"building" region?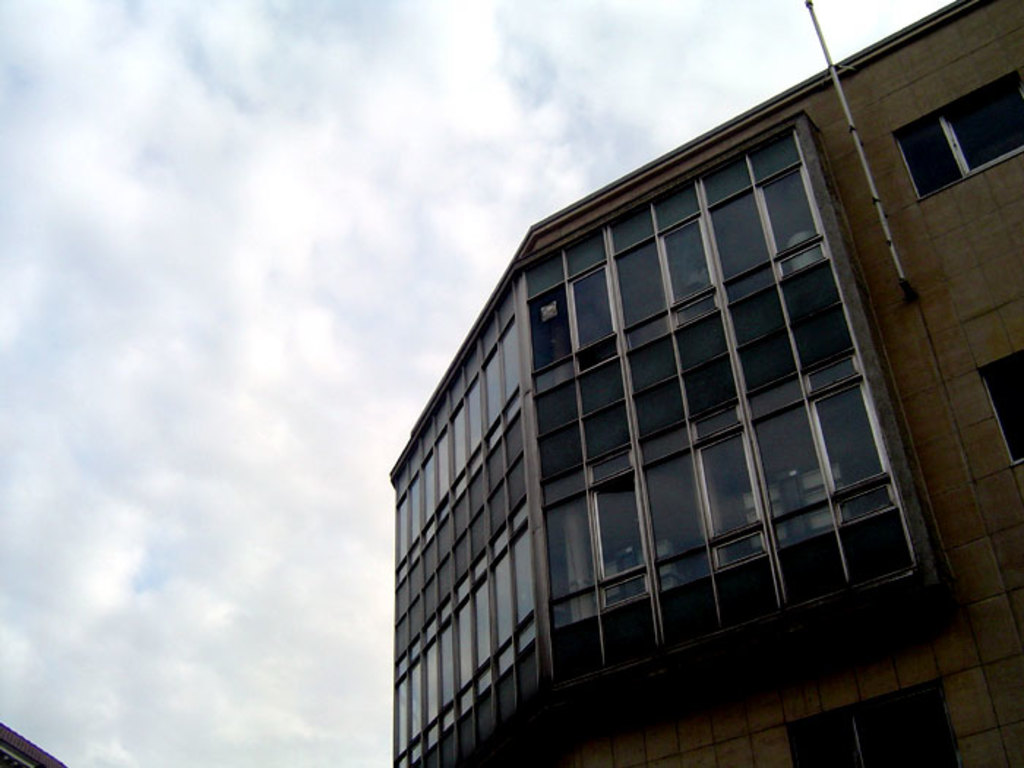
l=385, t=0, r=1023, b=767
